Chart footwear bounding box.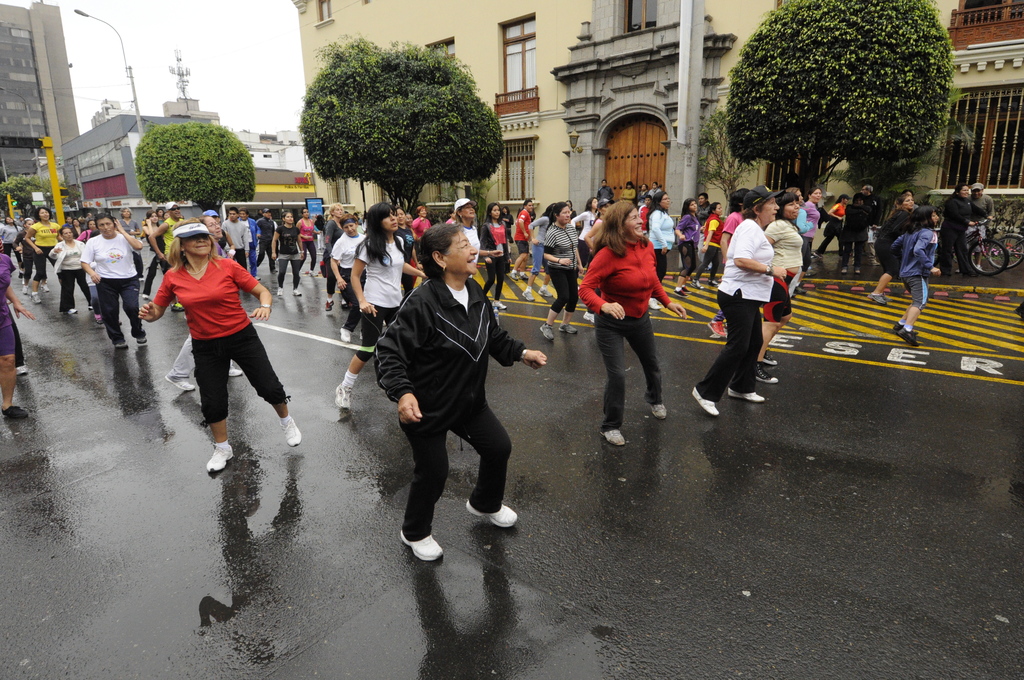
Charted: (left=694, top=390, right=717, bottom=415).
